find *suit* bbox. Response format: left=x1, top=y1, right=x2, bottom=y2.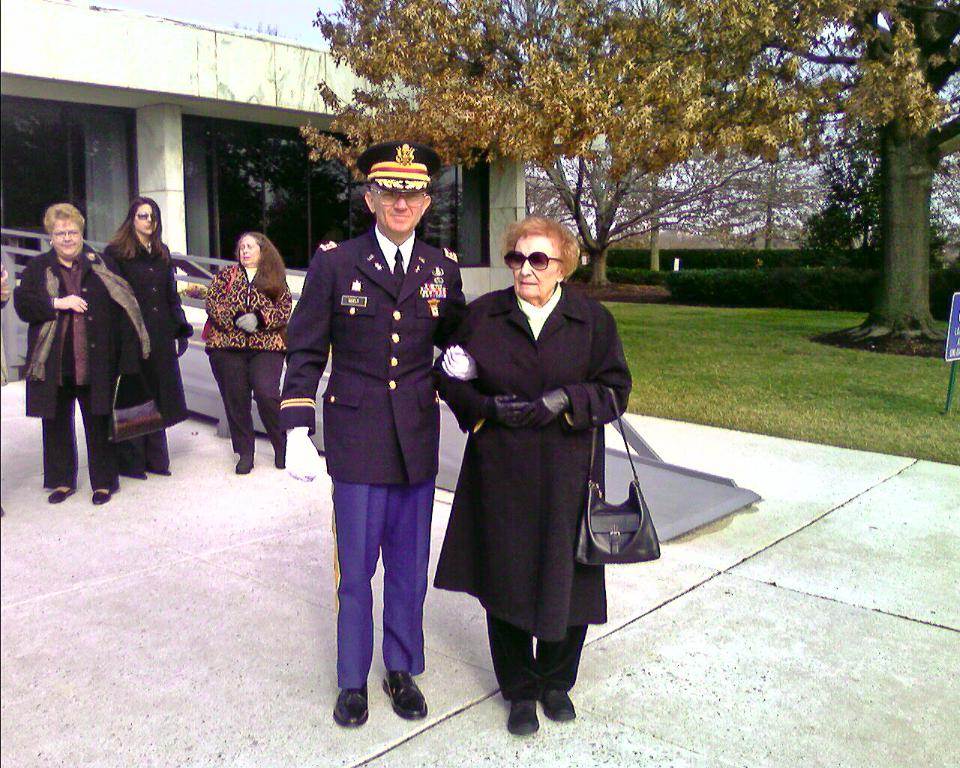
left=296, top=209, right=446, bottom=707.
